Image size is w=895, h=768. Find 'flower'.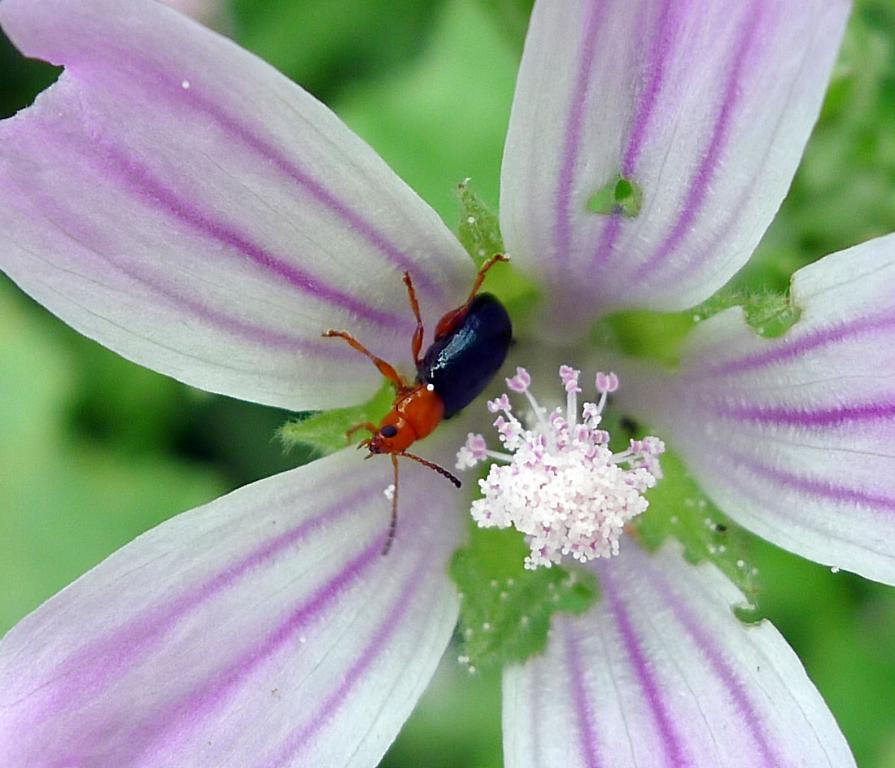
{"x1": 33, "y1": 10, "x2": 827, "y2": 767}.
